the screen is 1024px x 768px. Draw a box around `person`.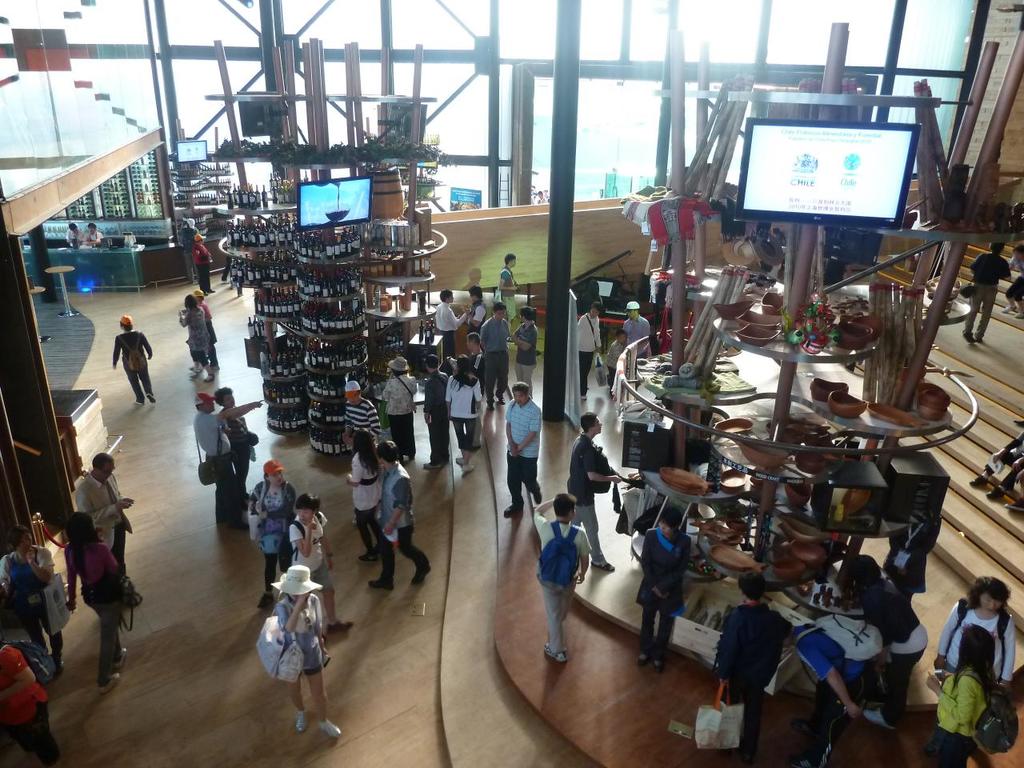
[943, 578, 1017, 694].
